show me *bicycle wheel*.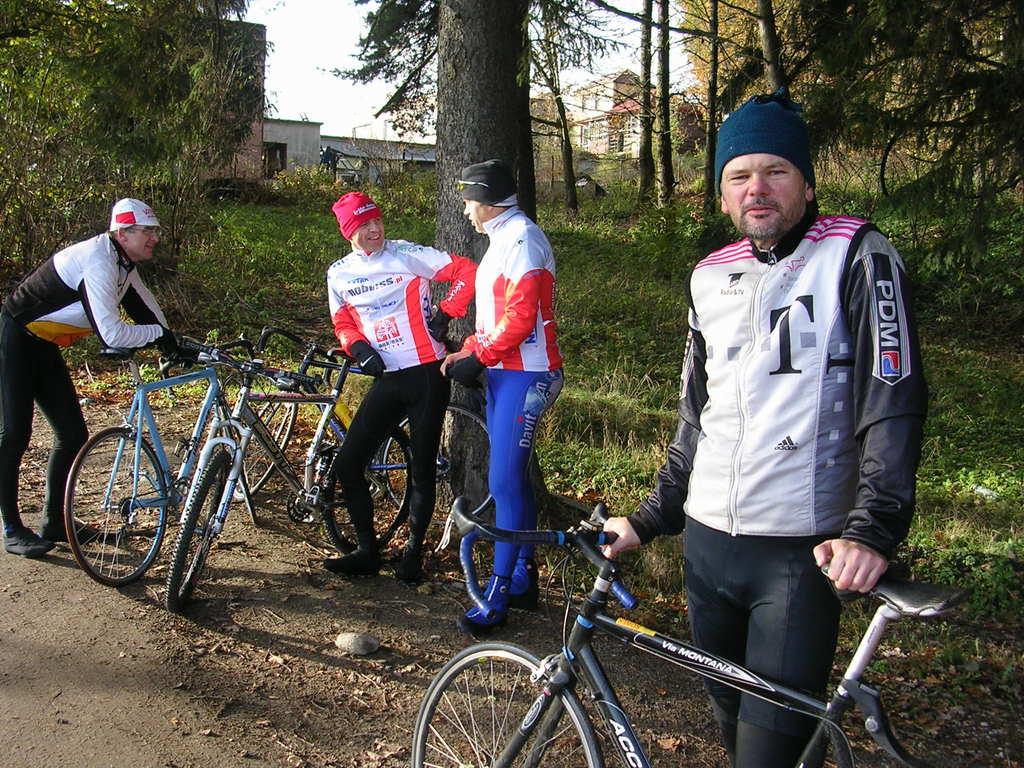
*bicycle wheel* is here: detection(212, 399, 269, 524).
